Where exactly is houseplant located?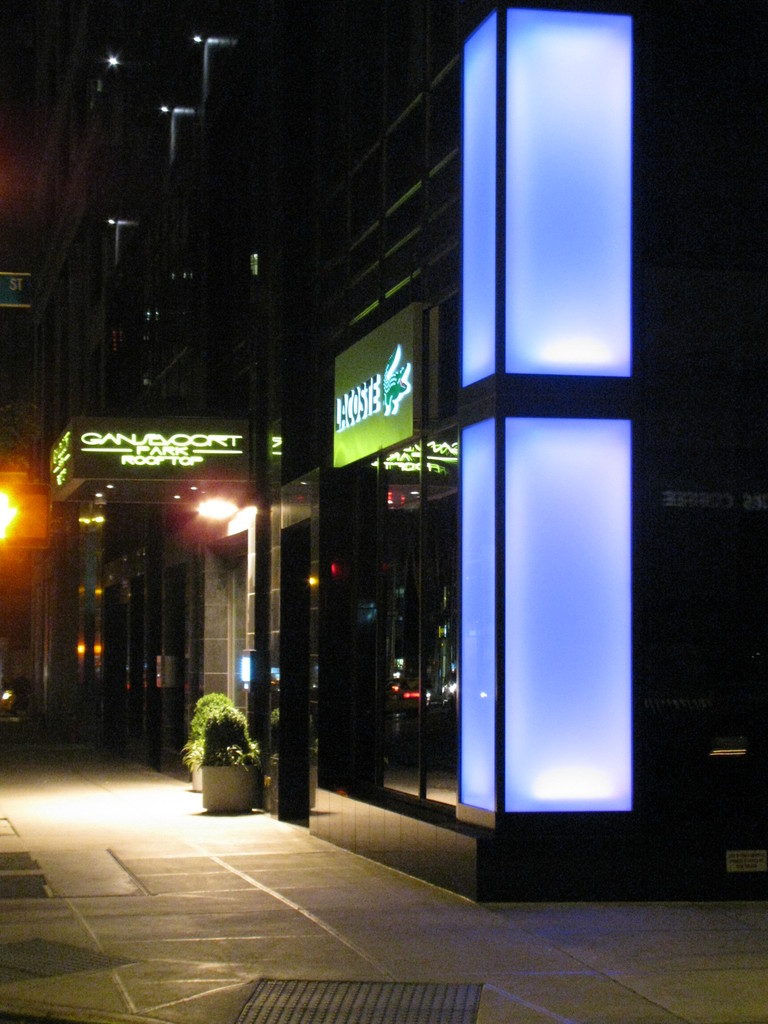
Its bounding box is {"left": 177, "top": 689, "right": 240, "bottom": 782}.
